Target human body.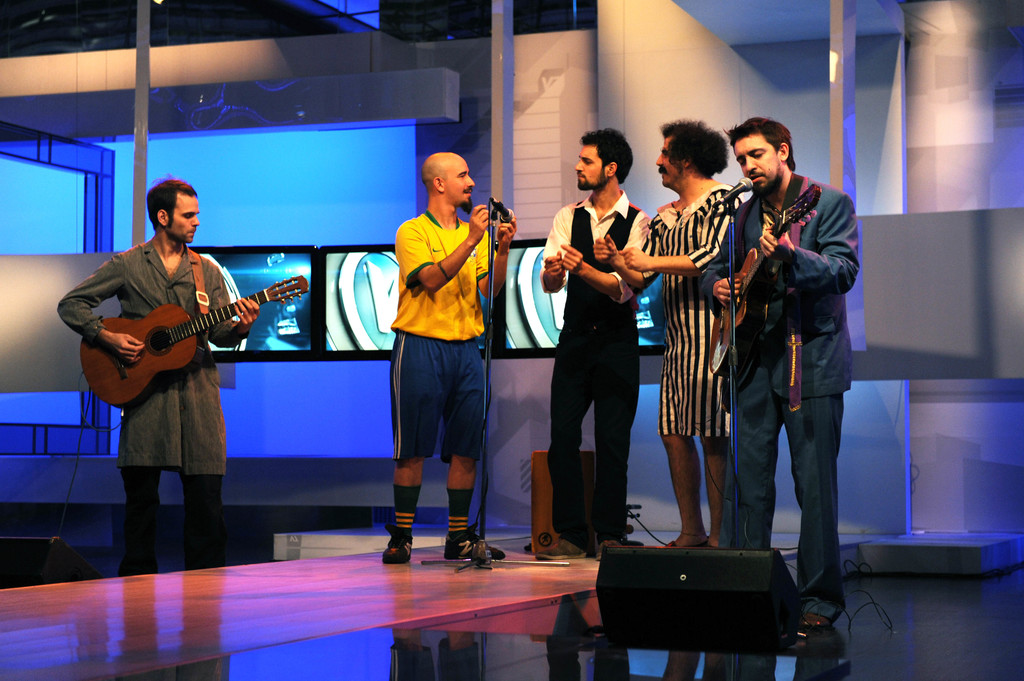
Target region: <bbox>58, 174, 259, 573</bbox>.
